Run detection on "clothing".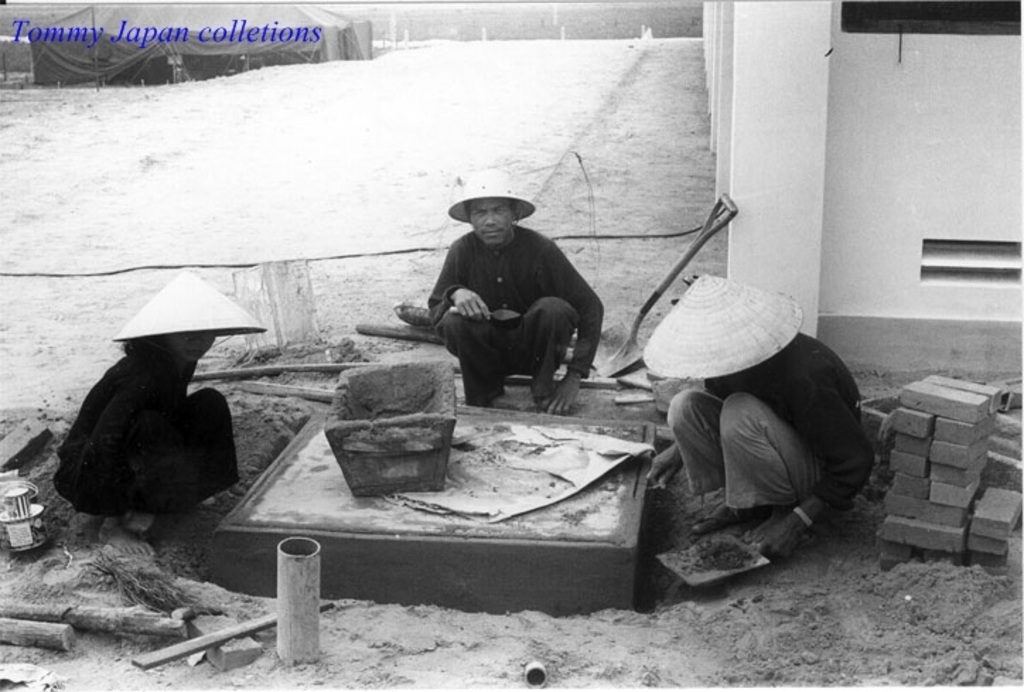
Result: (left=47, top=341, right=250, bottom=528).
